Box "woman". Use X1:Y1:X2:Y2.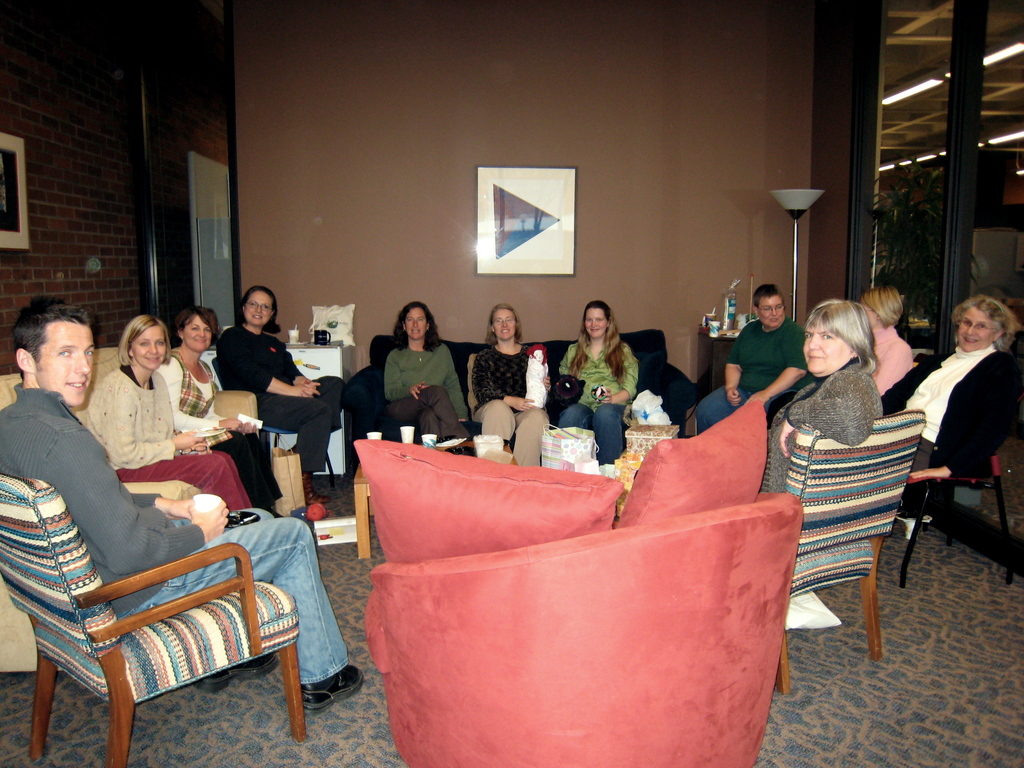
881:294:1023:520.
